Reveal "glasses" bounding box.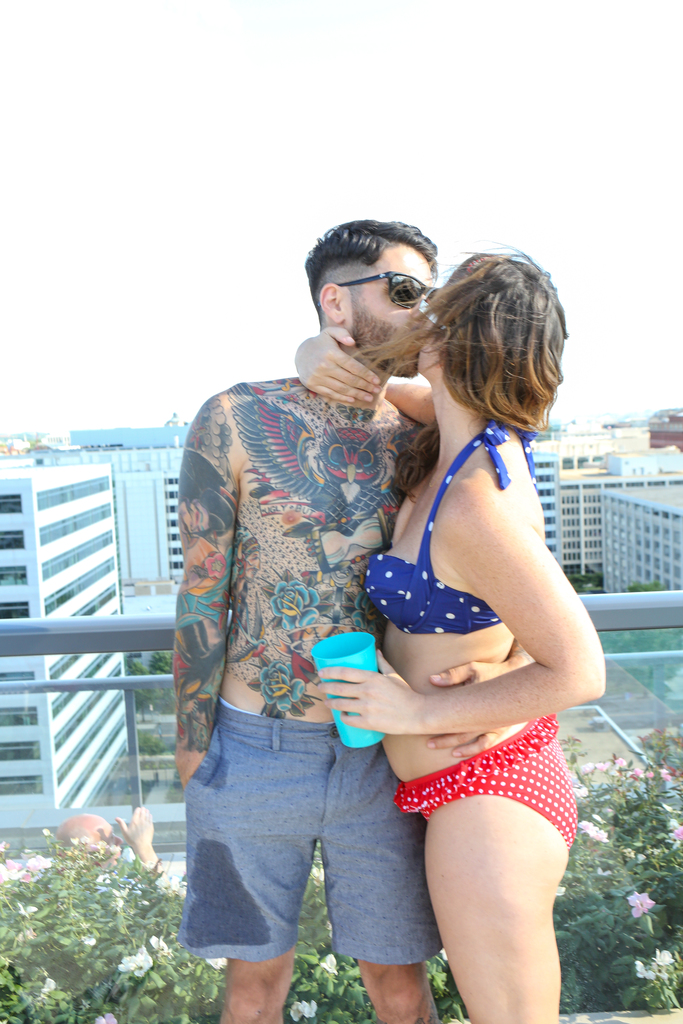
Revealed: select_region(327, 264, 443, 312).
